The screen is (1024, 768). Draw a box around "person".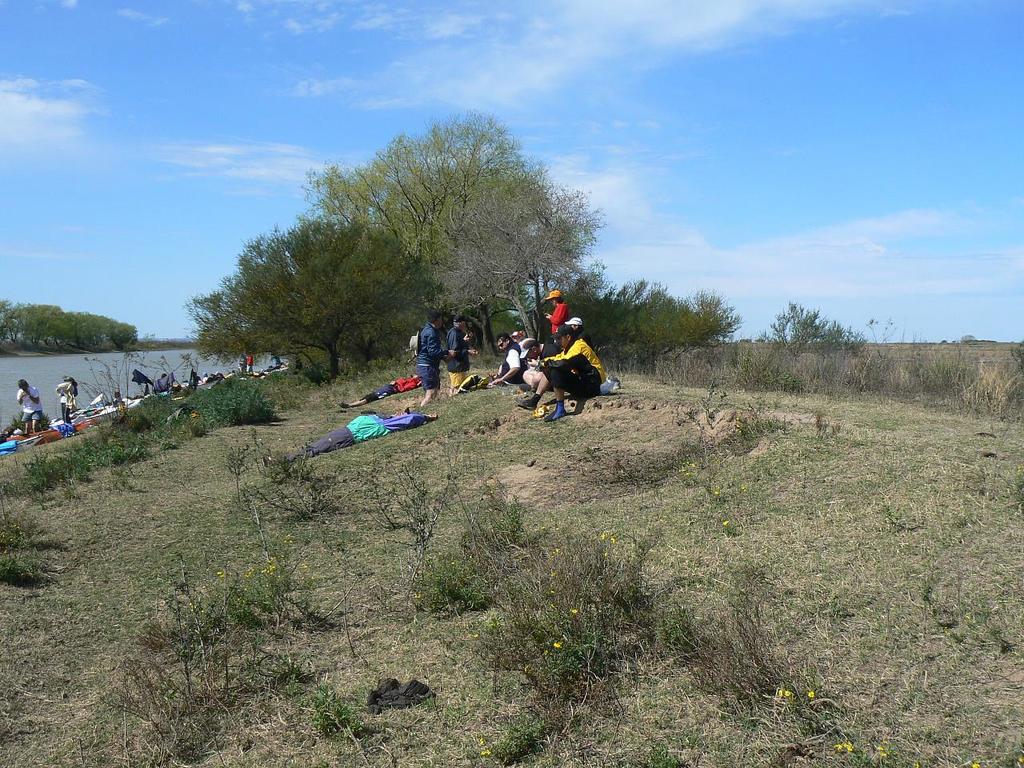
18/375/46/431.
